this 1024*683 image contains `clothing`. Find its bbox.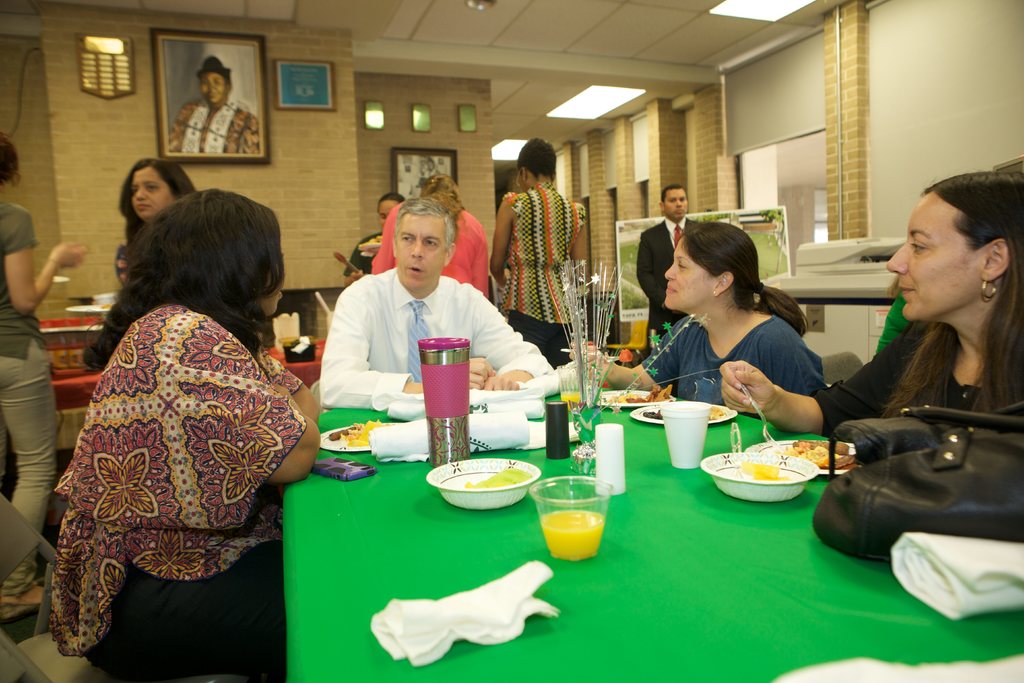
detection(817, 329, 1014, 431).
